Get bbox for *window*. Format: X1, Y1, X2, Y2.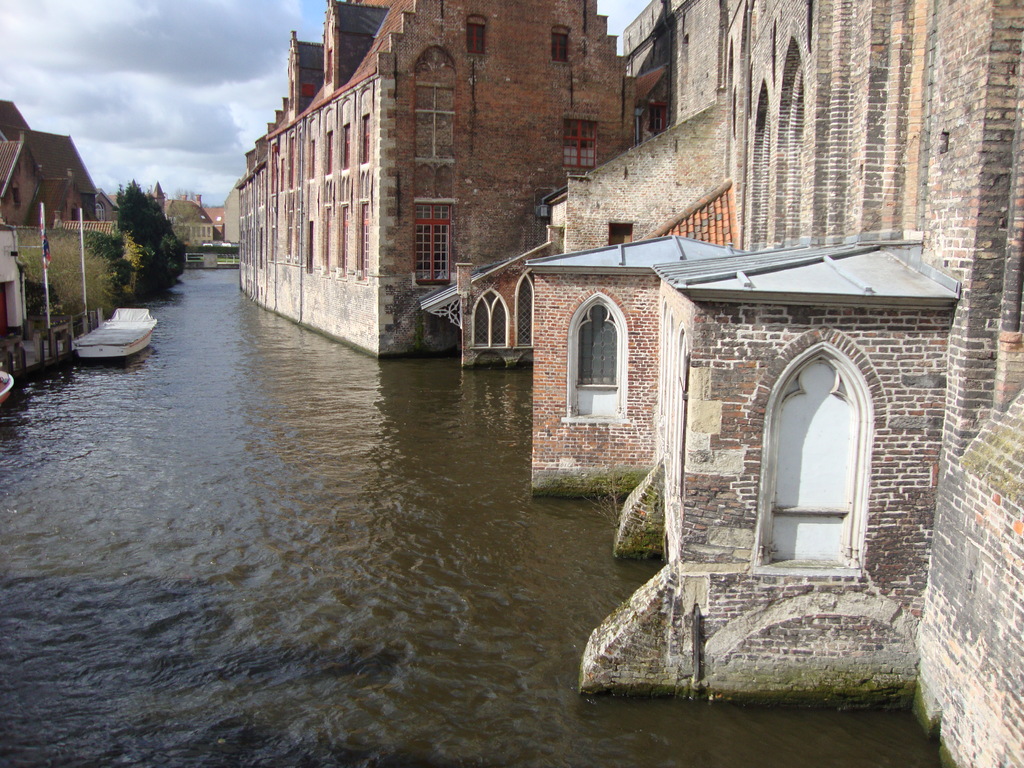
758, 336, 868, 580.
